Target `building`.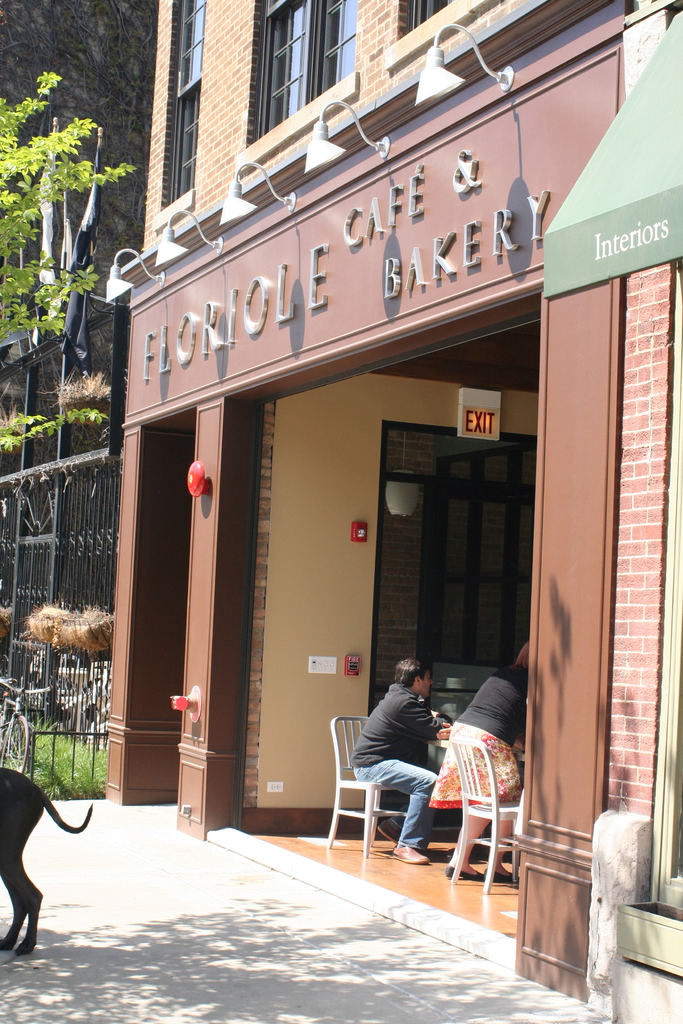
Target region: <region>588, 0, 682, 1023</region>.
